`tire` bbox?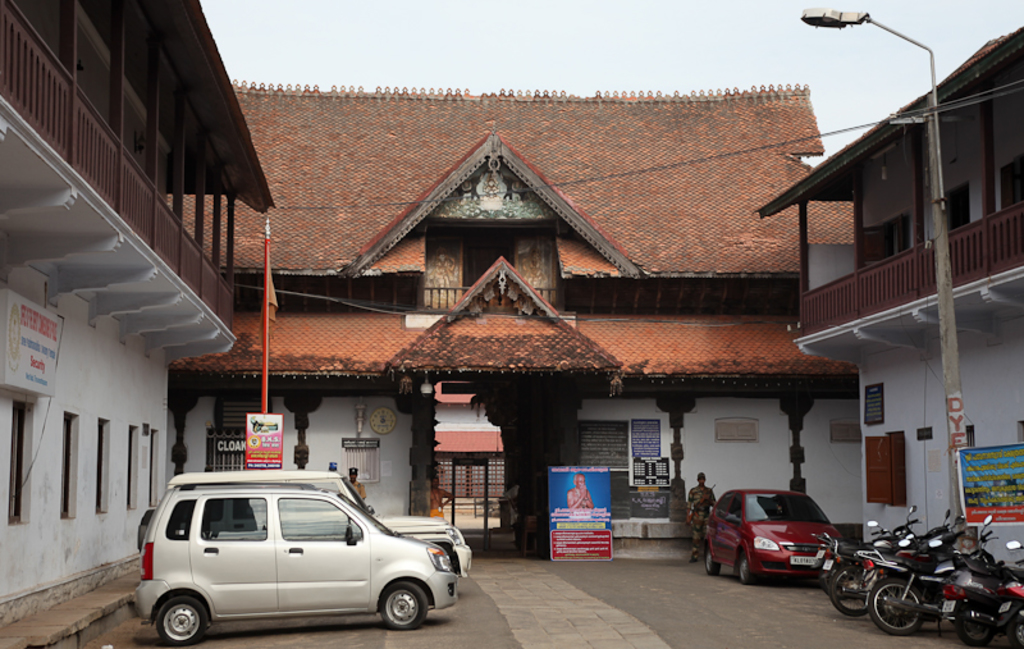
select_region(735, 545, 751, 586)
